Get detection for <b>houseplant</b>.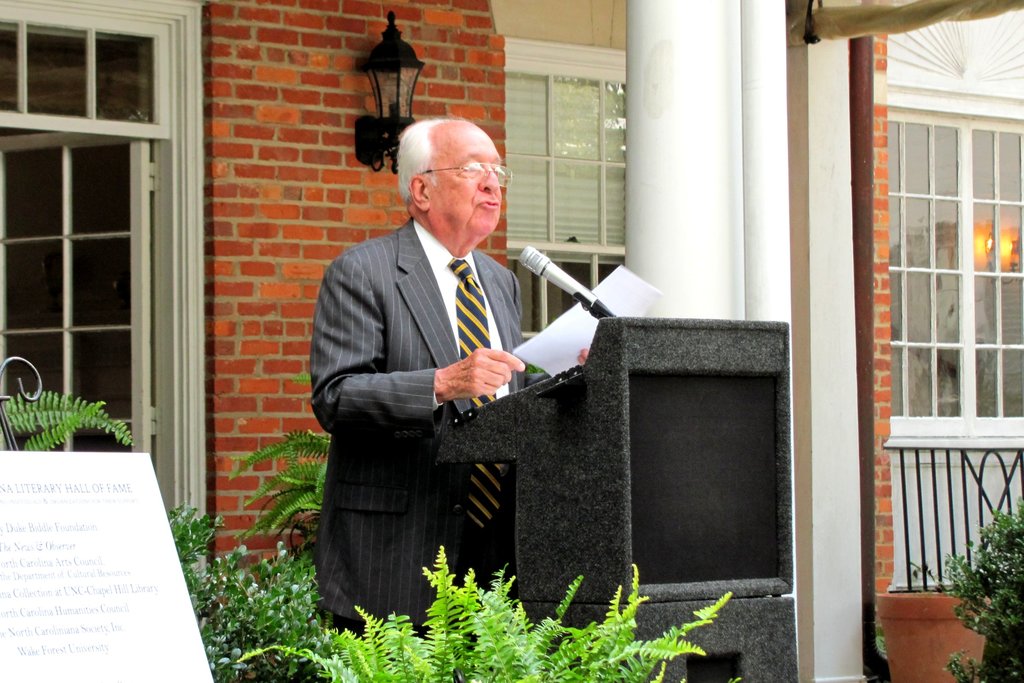
Detection: [x1=877, y1=562, x2=991, y2=682].
